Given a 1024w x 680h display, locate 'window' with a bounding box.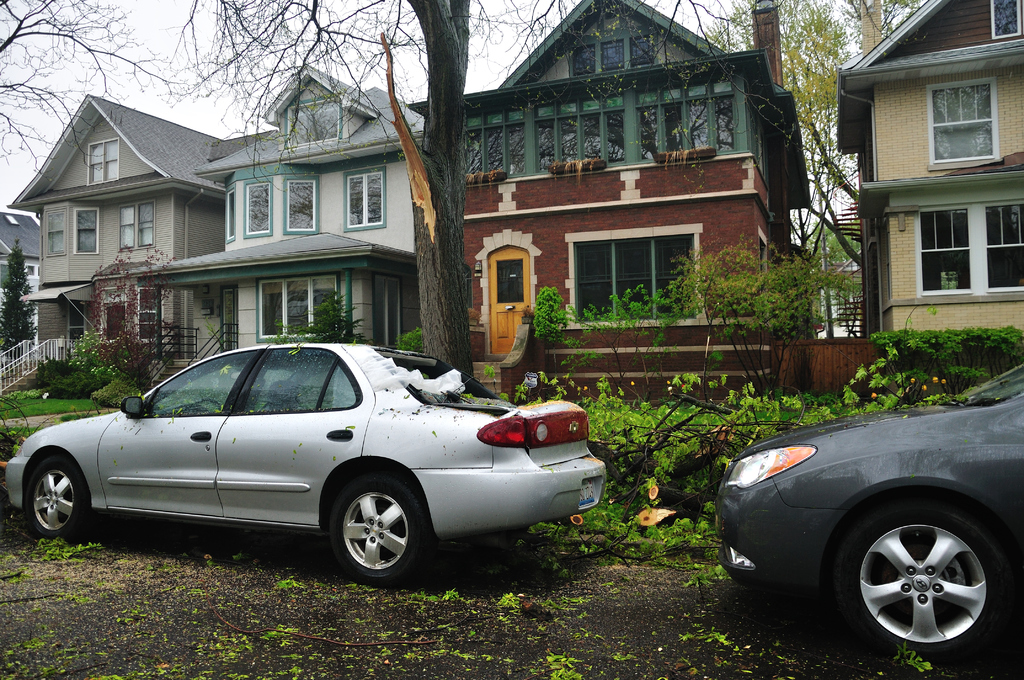
Located: crop(226, 188, 237, 240).
